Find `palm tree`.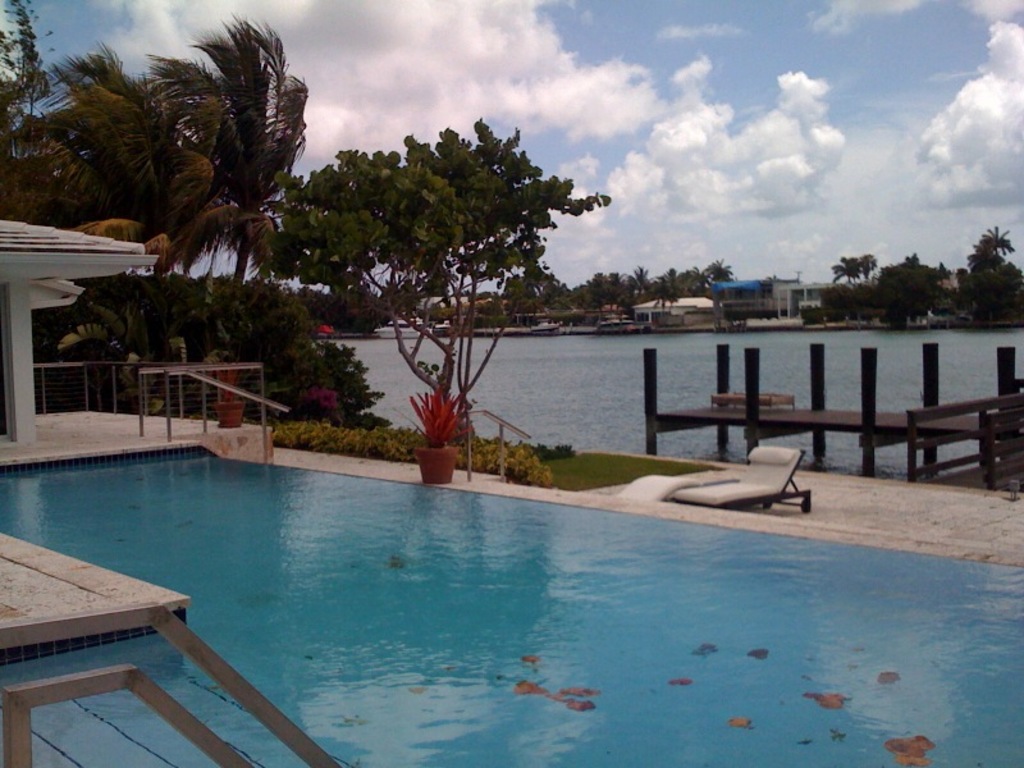
left=974, top=220, right=1018, bottom=260.
